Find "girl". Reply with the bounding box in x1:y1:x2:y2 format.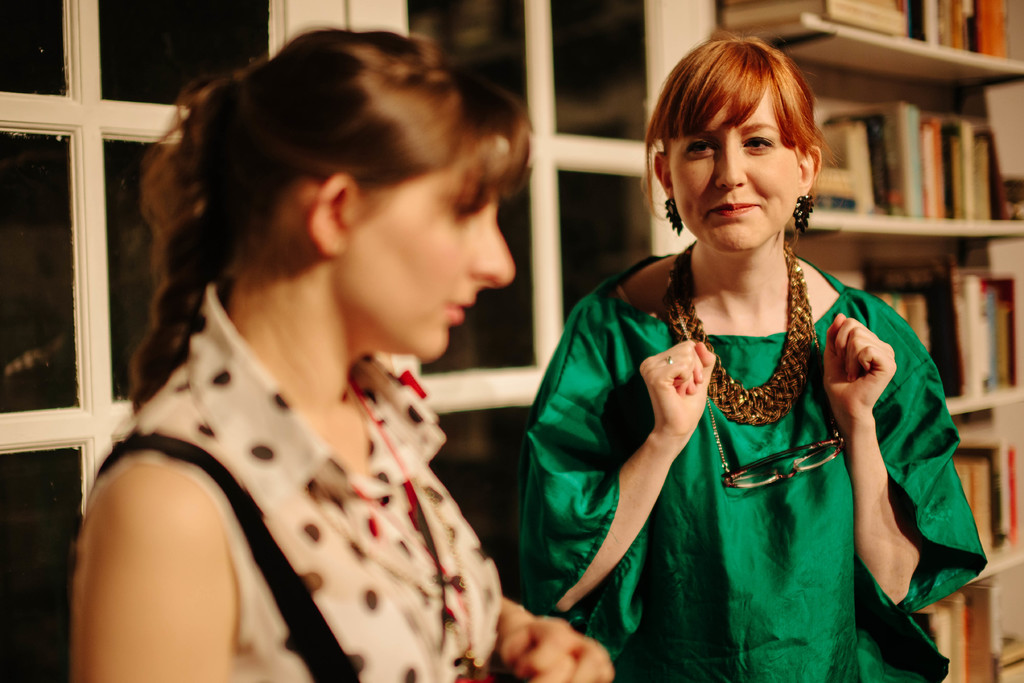
520:40:989:682.
